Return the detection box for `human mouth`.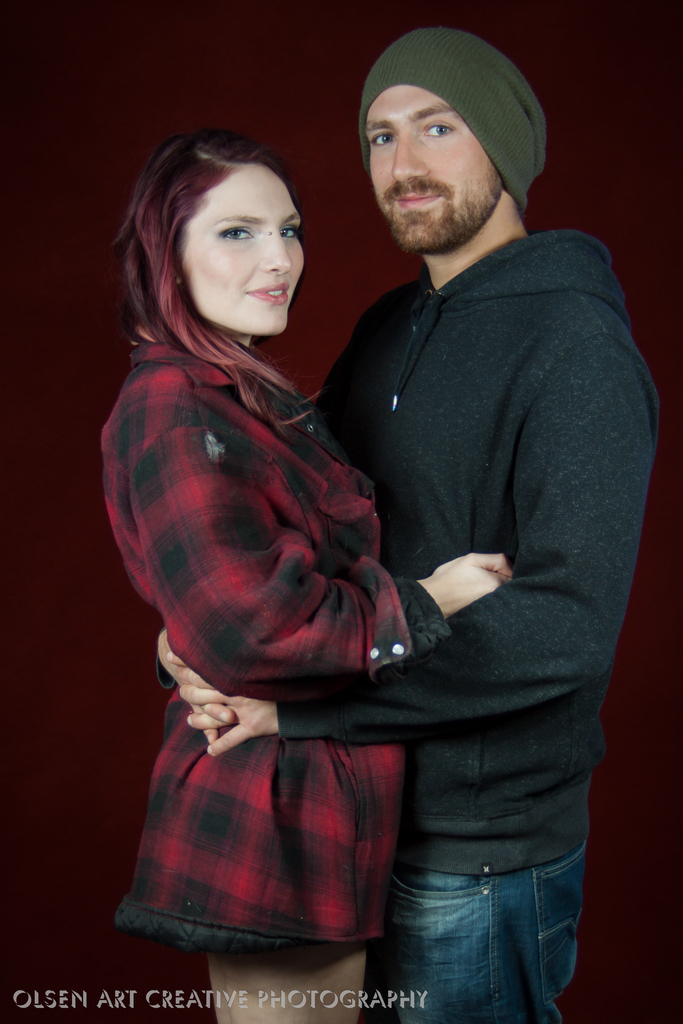
region(389, 187, 445, 214).
